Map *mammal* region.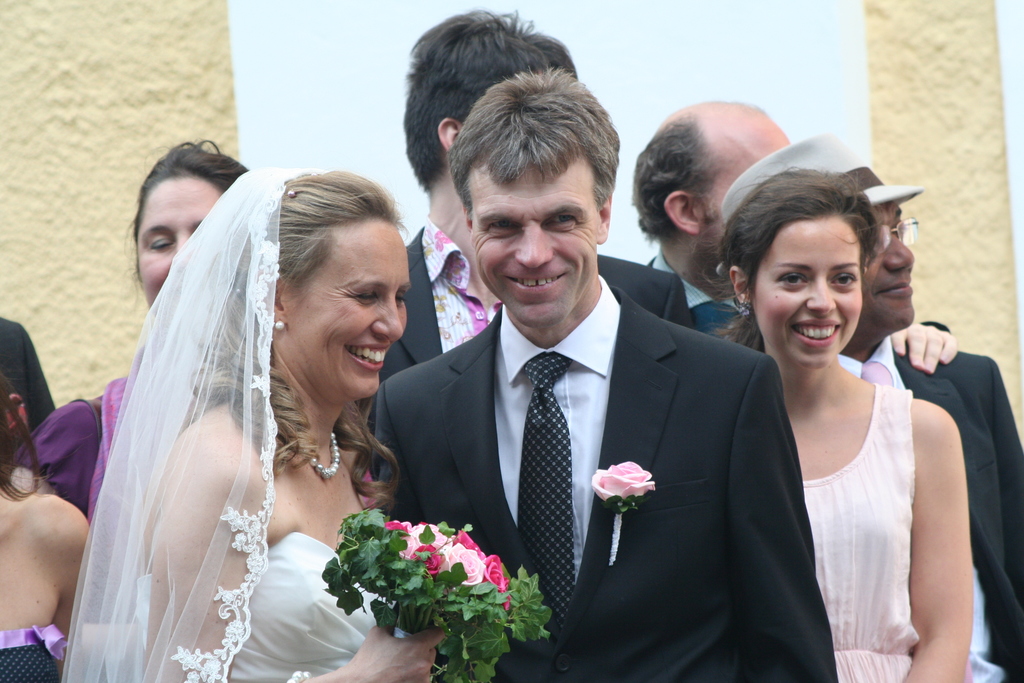
Mapped to 57/163/460/680.
